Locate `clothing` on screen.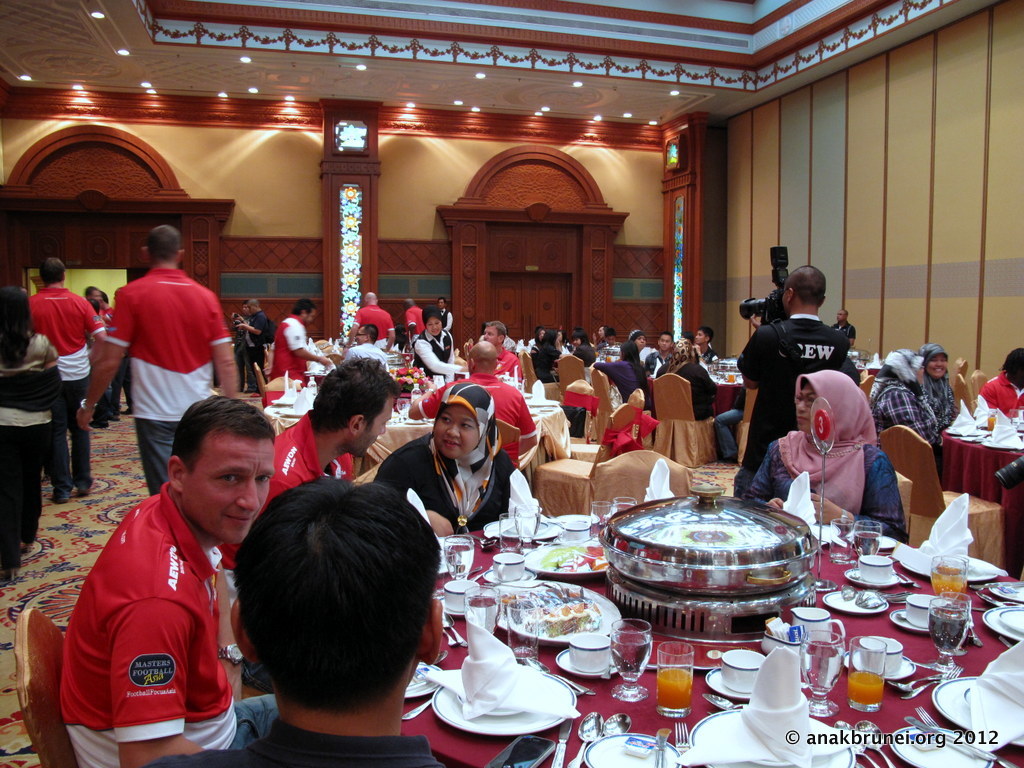
On screen at 377:433:514:532.
